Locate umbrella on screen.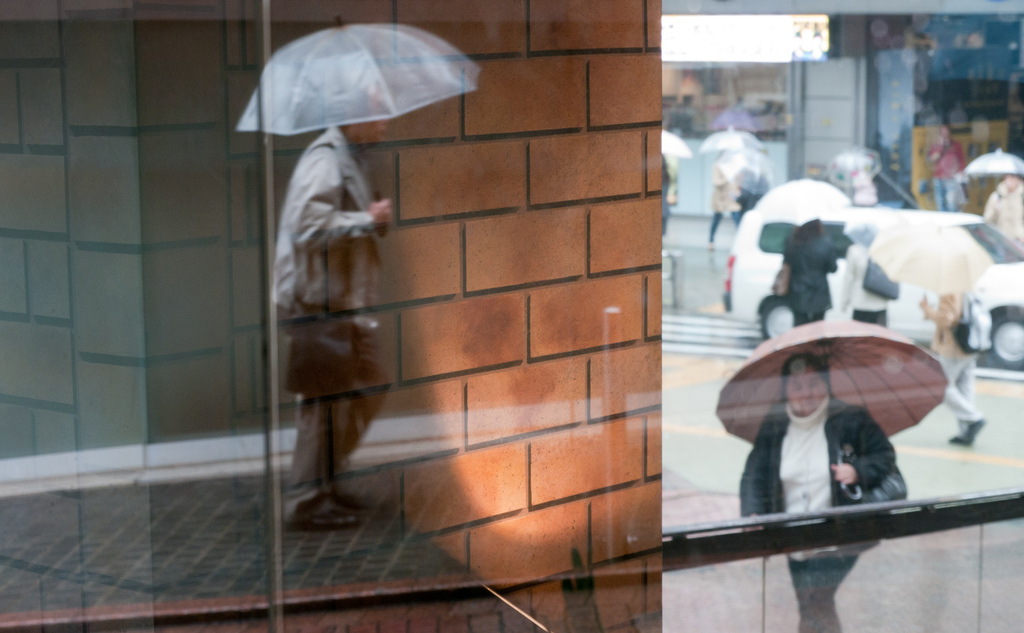
On screen at detection(828, 147, 878, 185).
